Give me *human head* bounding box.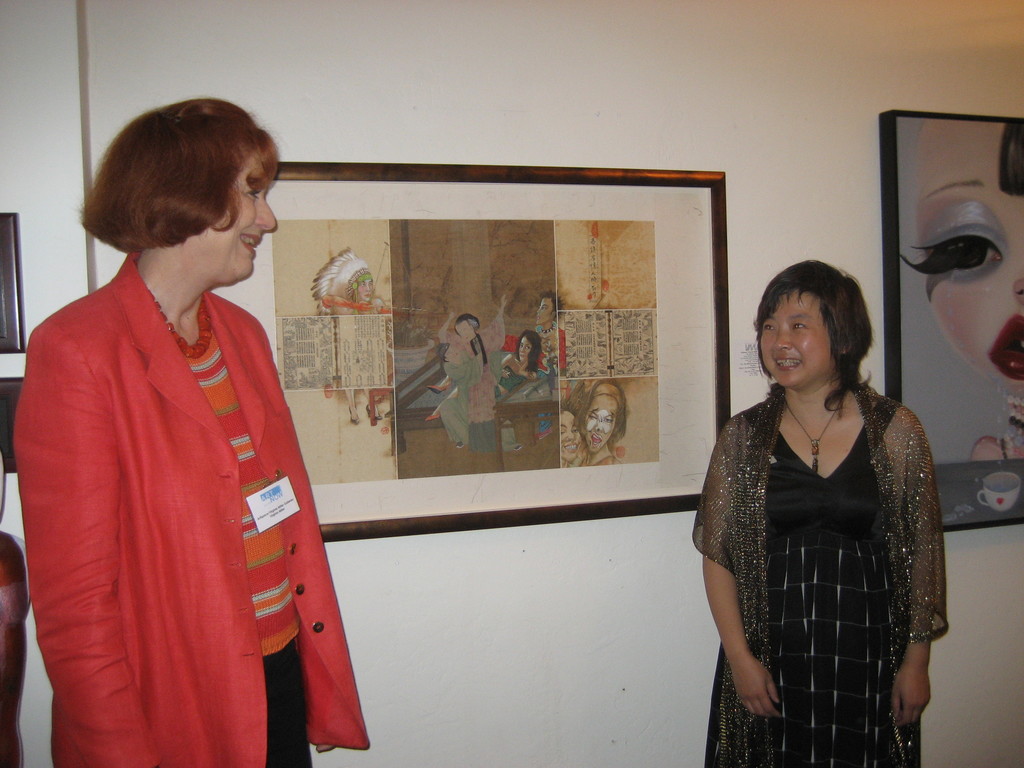
[585,383,626,456].
